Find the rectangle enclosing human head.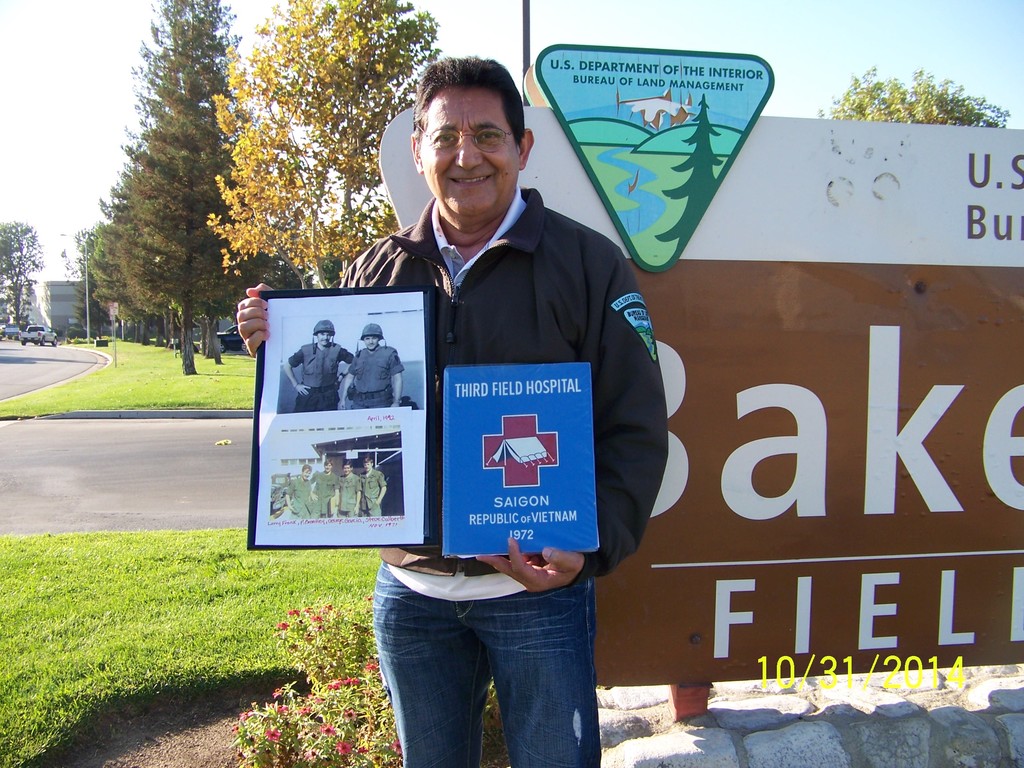
408:53:534:225.
